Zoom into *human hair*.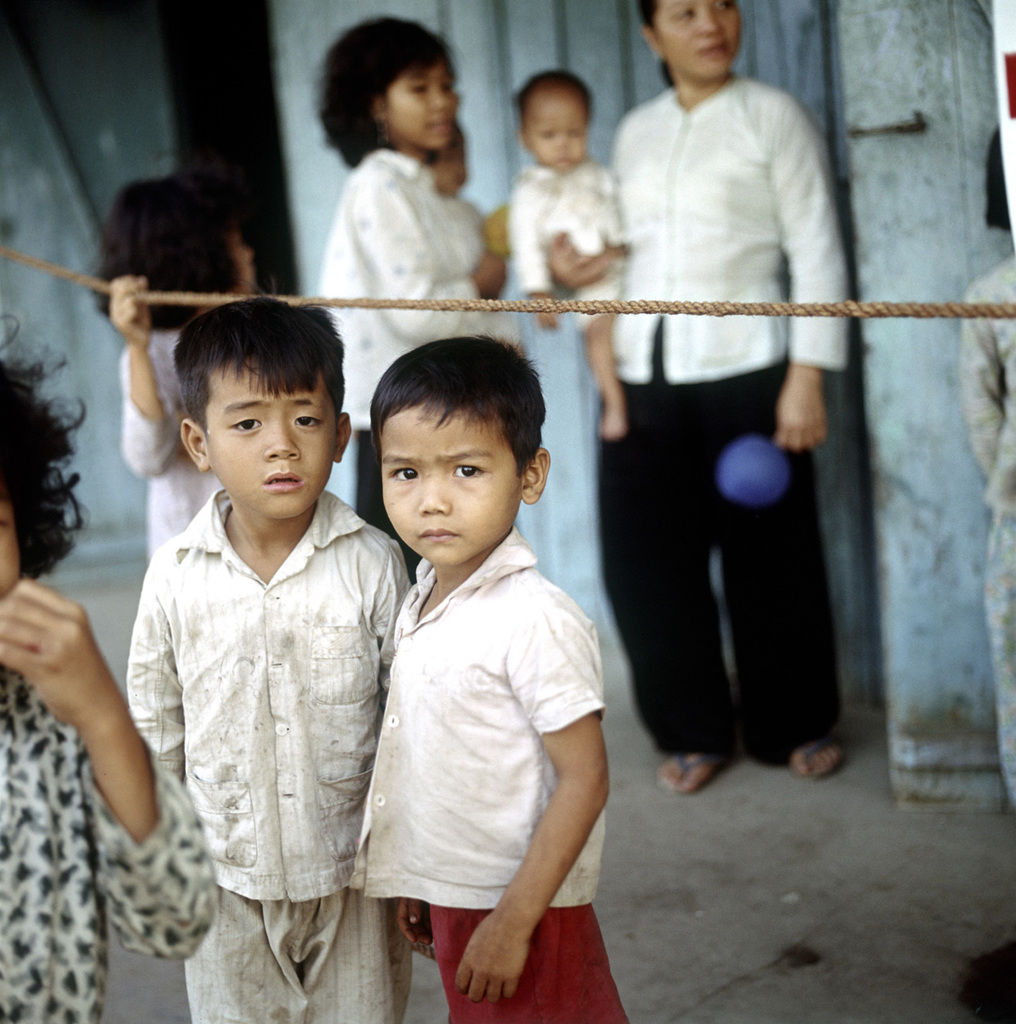
Zoom target: <region>513, 70, 590, 128</region>.
